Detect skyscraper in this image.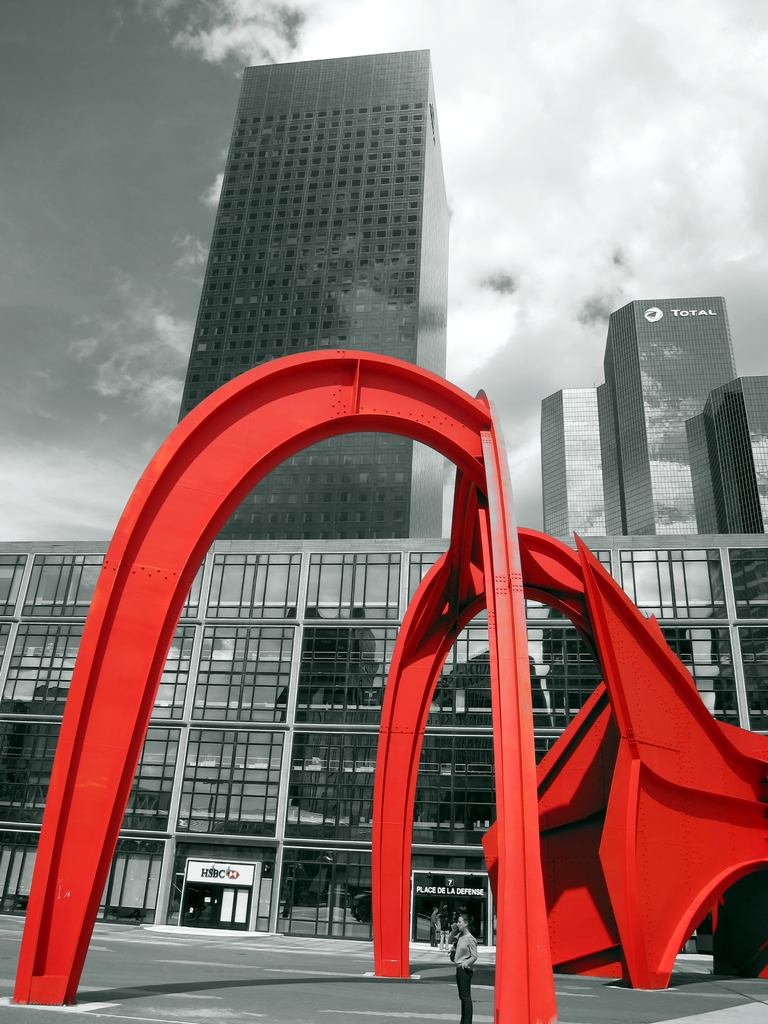
Detection: (603,297,767,537).
